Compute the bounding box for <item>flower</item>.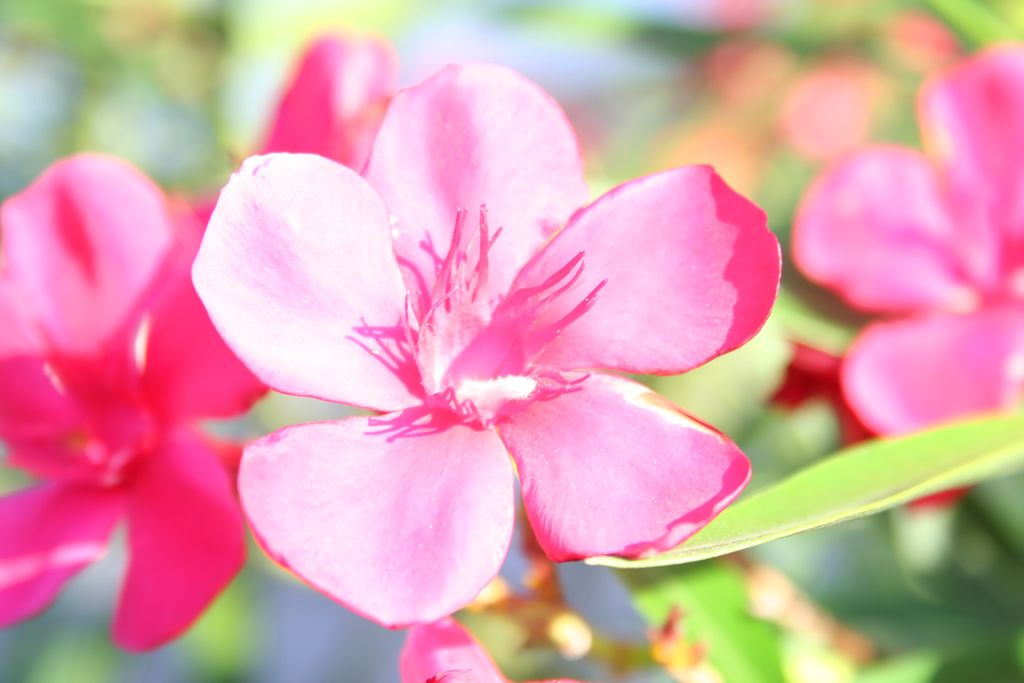
[x1=166, y1=83, x2=804, y2=659].
